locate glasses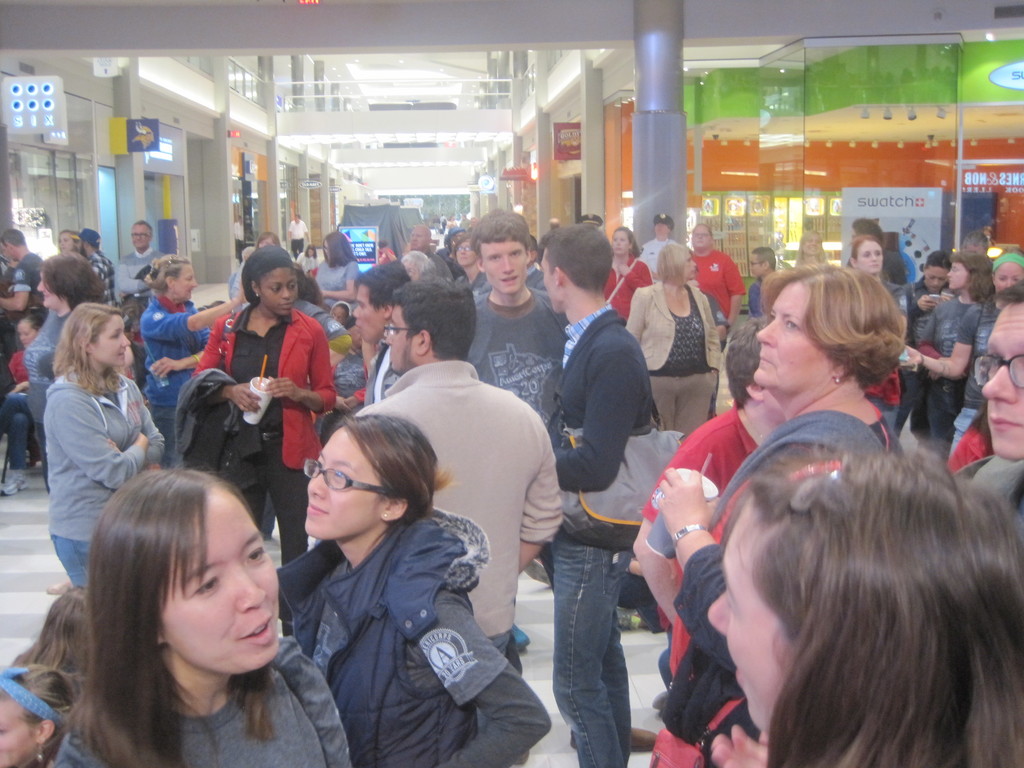
749 259 762 267
